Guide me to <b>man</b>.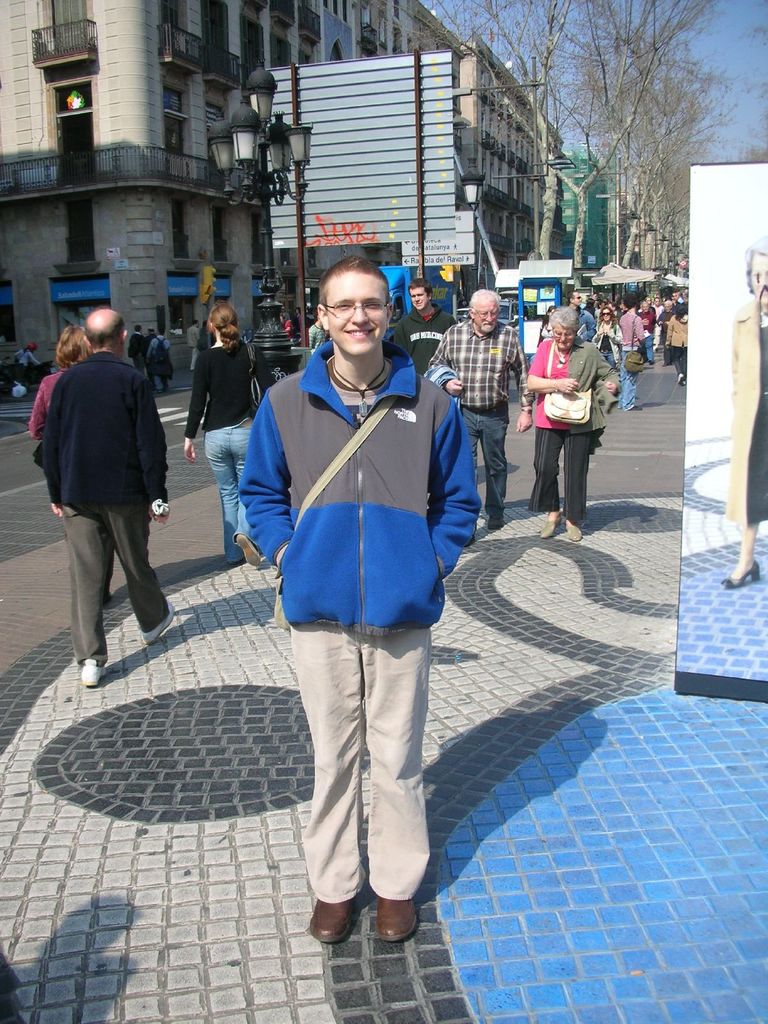
Guidance: (left=237, top=253, right=484, bottom=948).
